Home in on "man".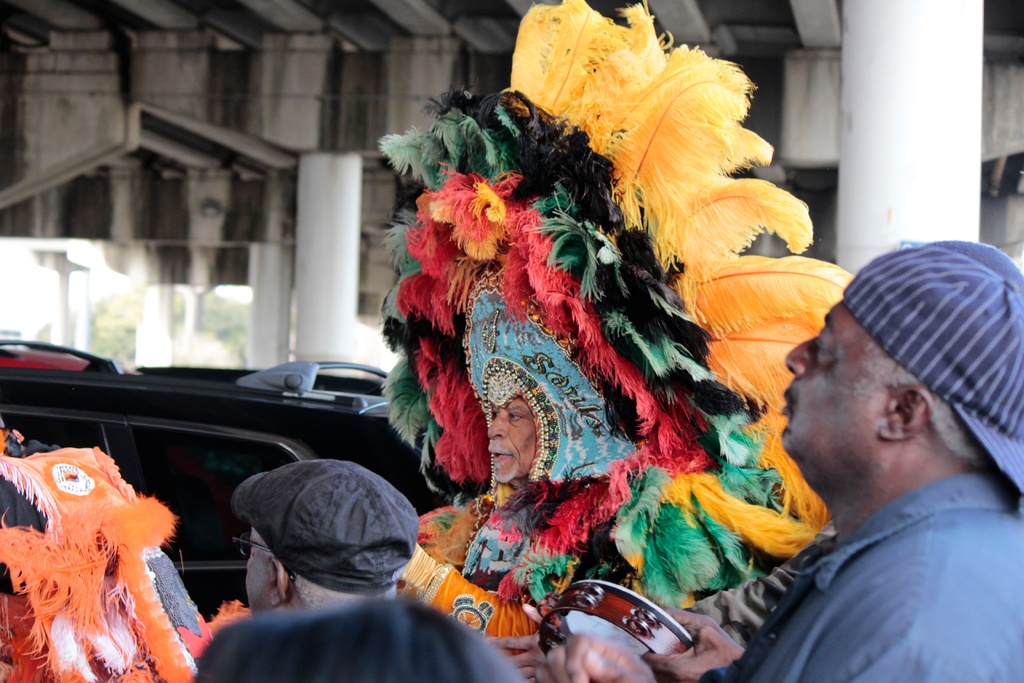
Homed in at bbox(196, 455, 492, 682).
